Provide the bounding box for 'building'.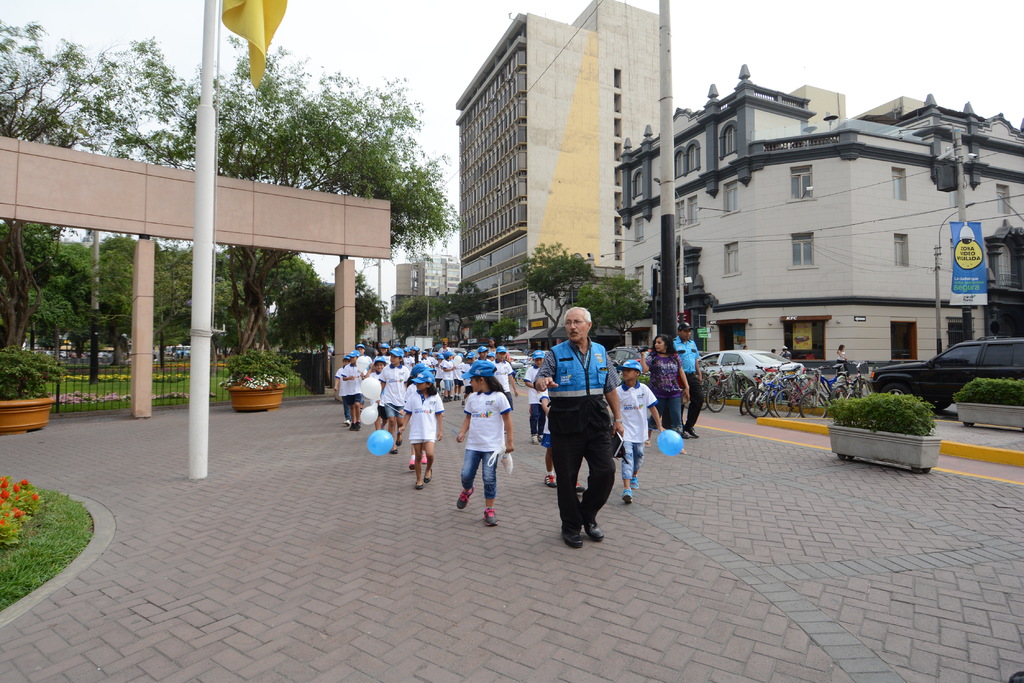
bbox=[456, 0, 662, 351].
